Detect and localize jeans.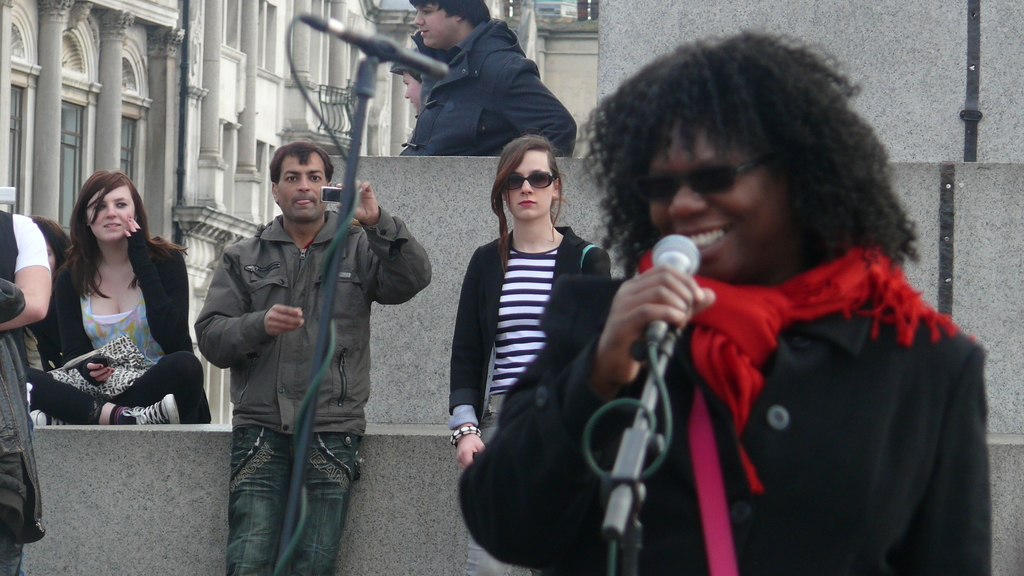
Localized at 220,426,356,568.
